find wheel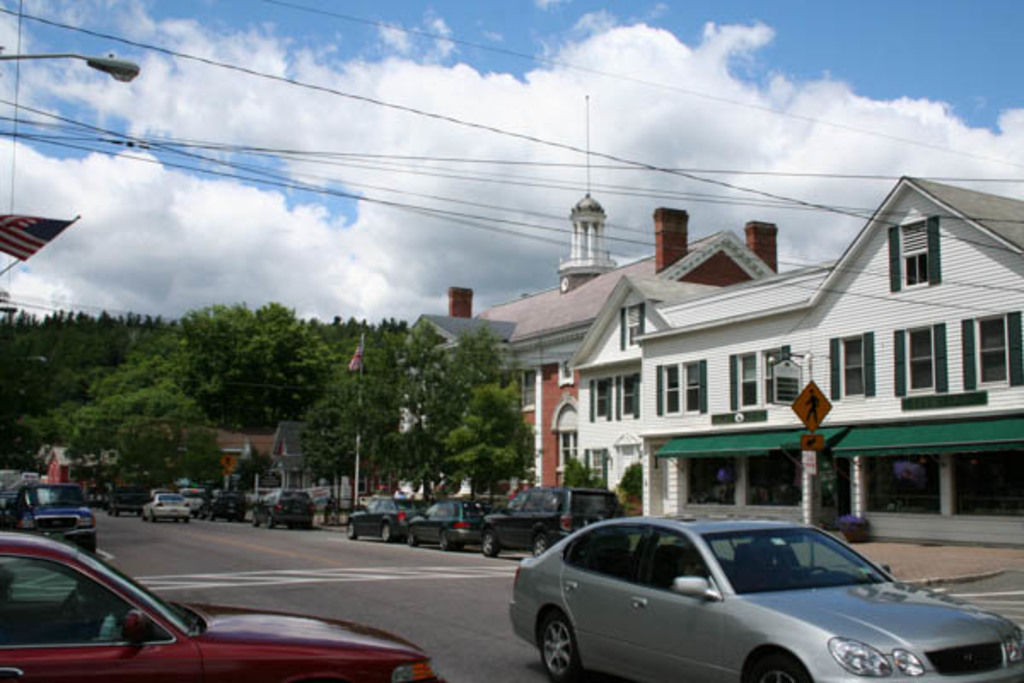
478 531 500 557
